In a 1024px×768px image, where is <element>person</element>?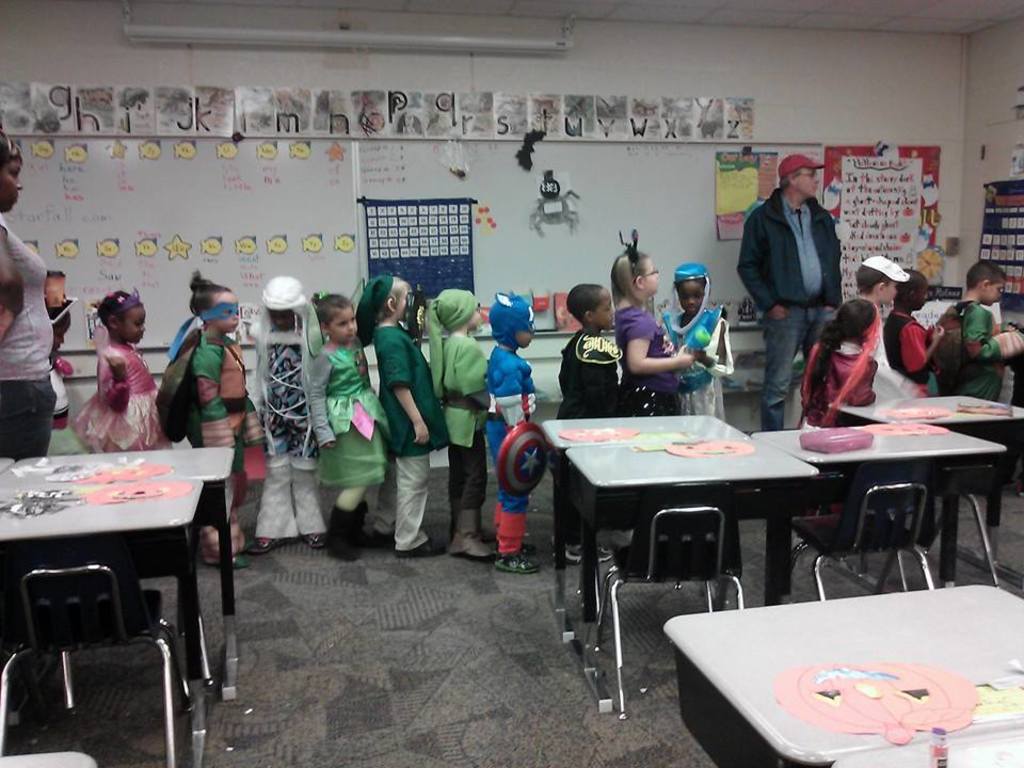
locate(156, 279, 270, 567).
